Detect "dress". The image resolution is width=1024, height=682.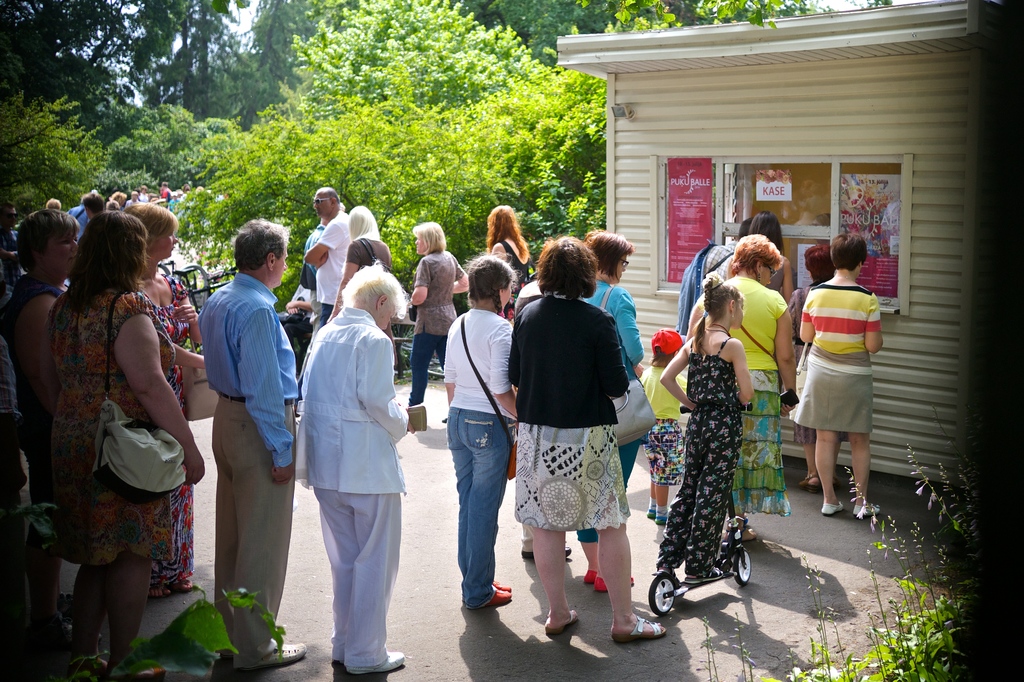
pyautogui.locateOnScreen(42, 286, 173, 560).
